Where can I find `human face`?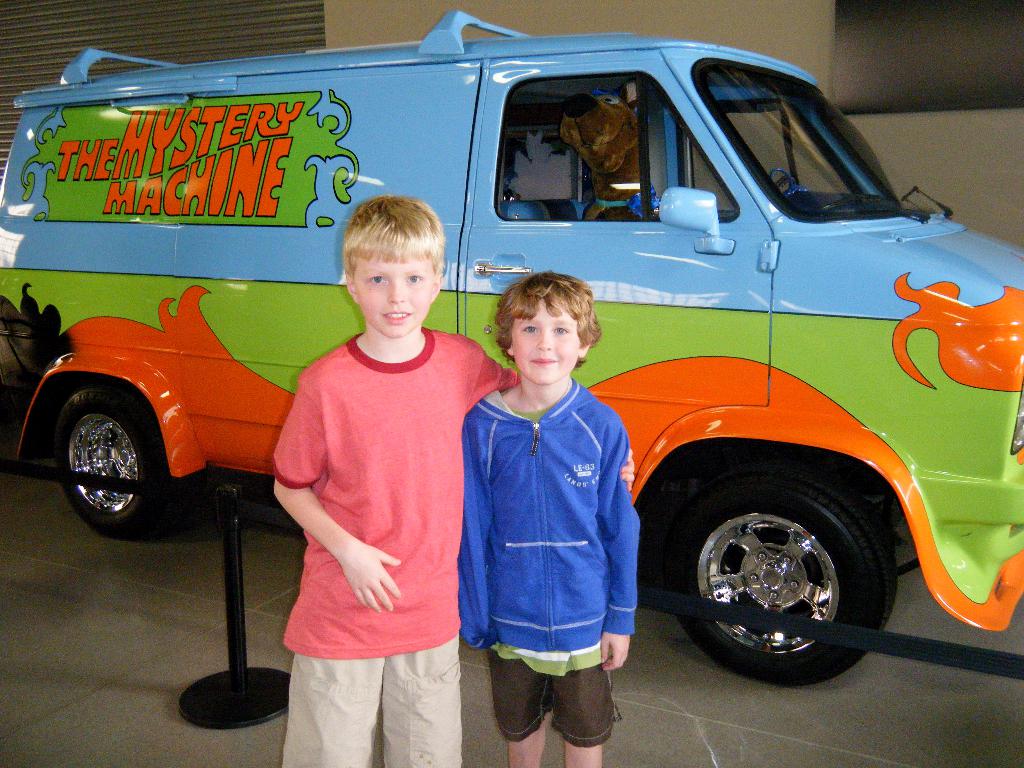
You can find it at bbox(354, 253, 435, 339).
